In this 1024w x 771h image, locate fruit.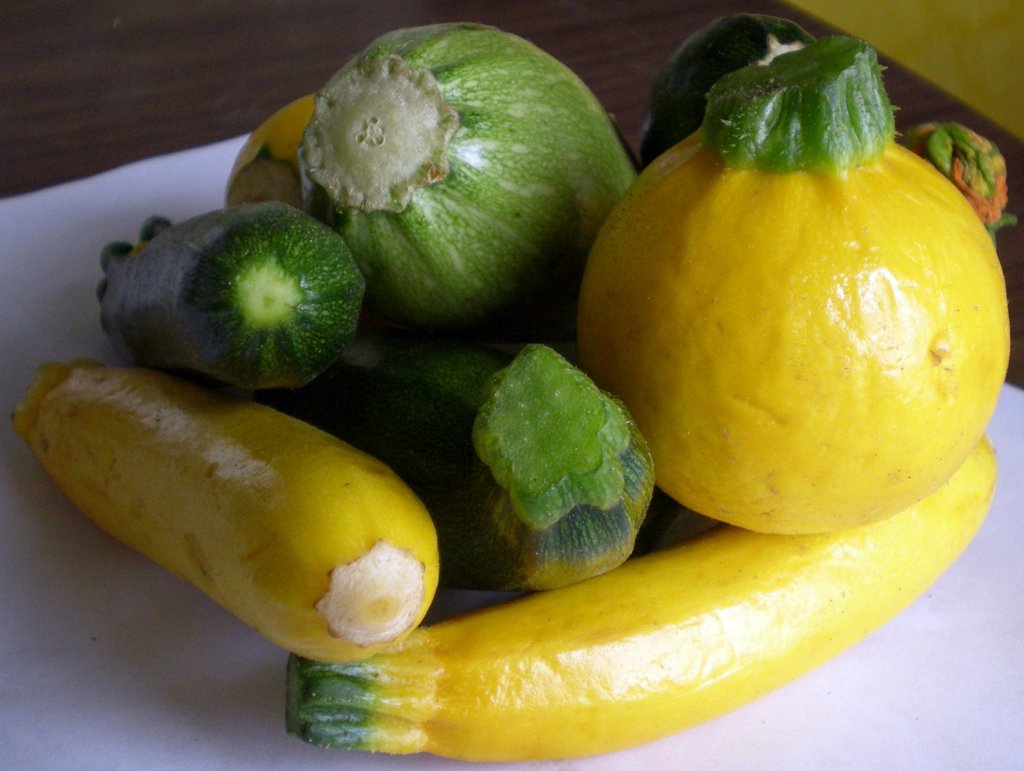
Bounding box: [97,198,366,387].
